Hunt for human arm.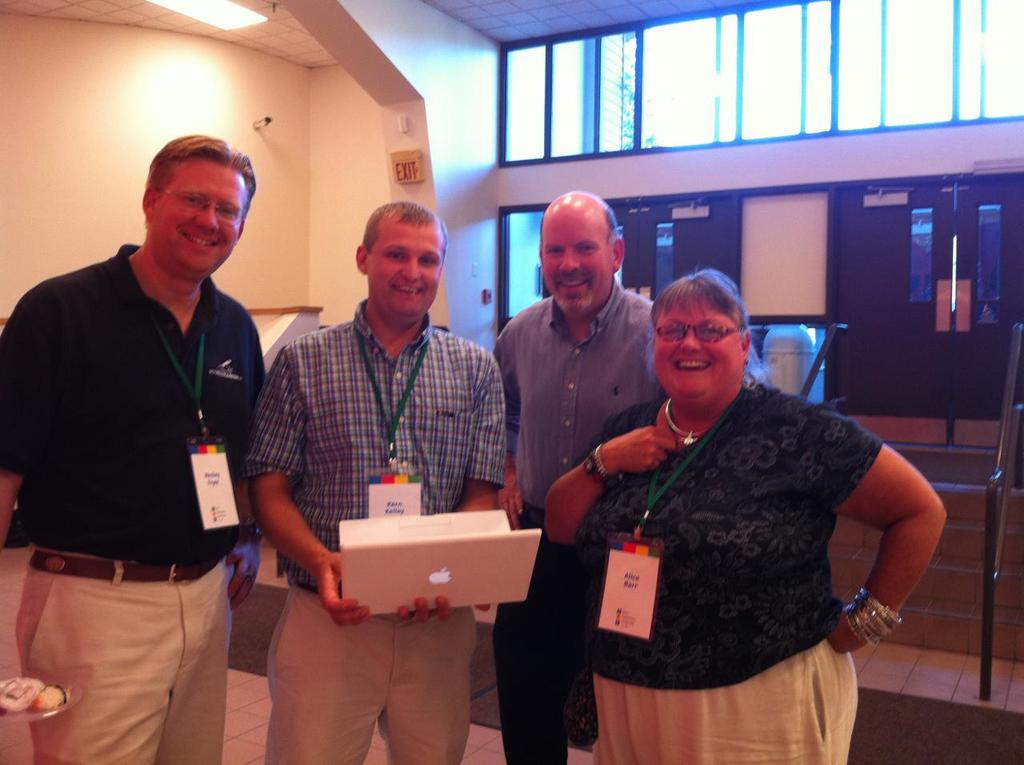
Hunted down at locate(246, 345, 377, 623).
